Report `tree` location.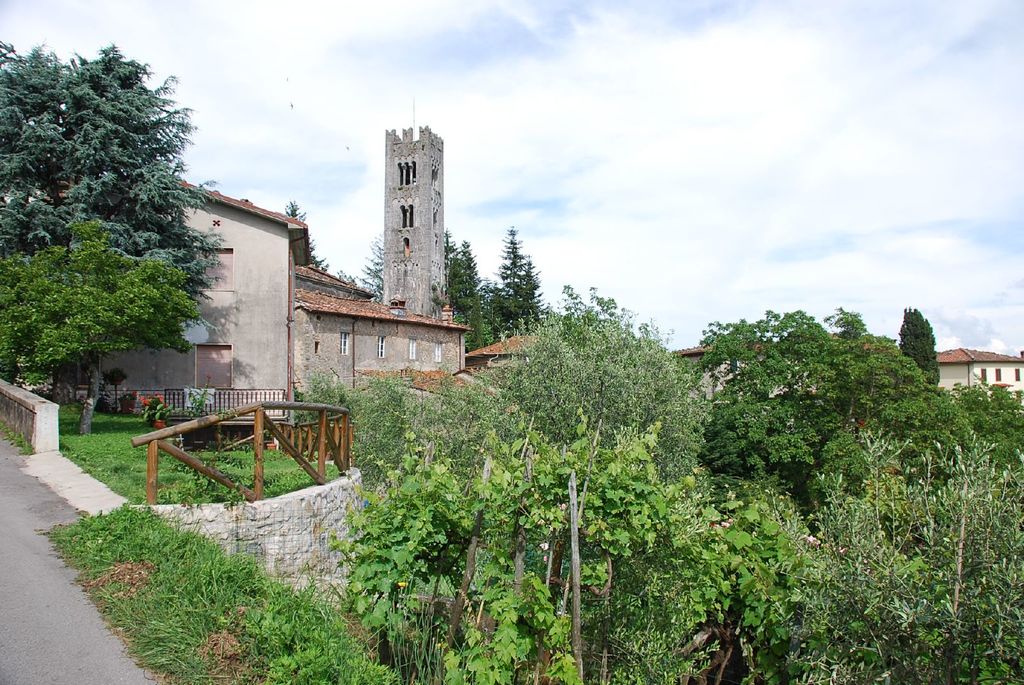
Report: (left=673, top=292, right=943, bottom=544).
